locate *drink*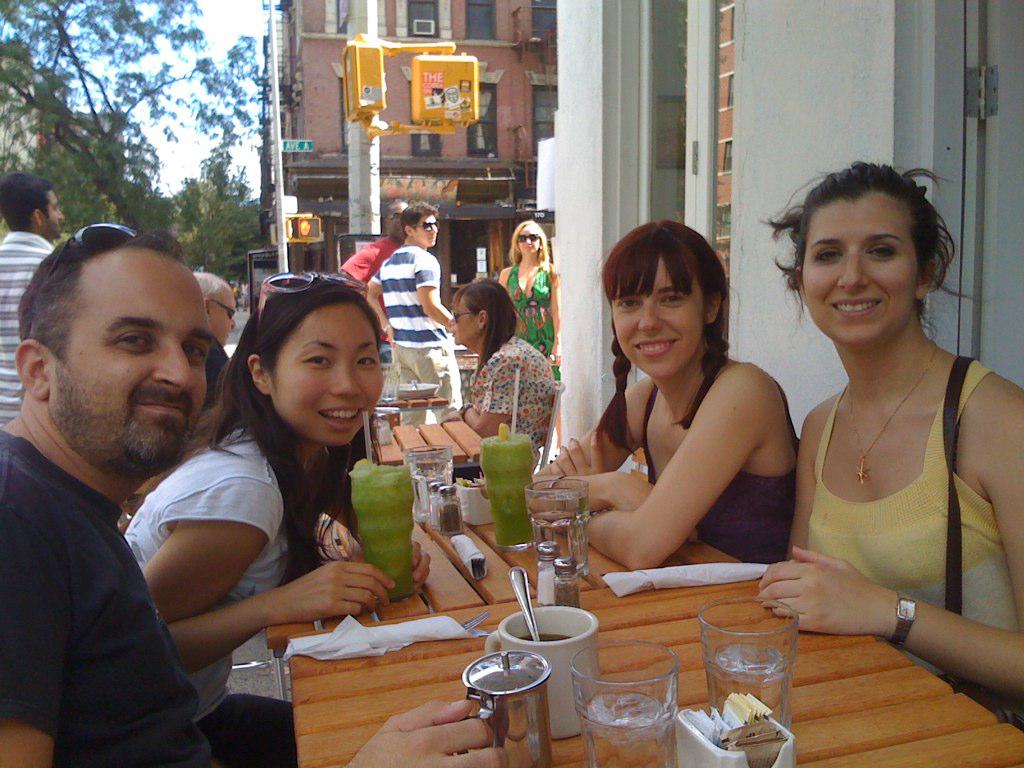
479/434/526/543
